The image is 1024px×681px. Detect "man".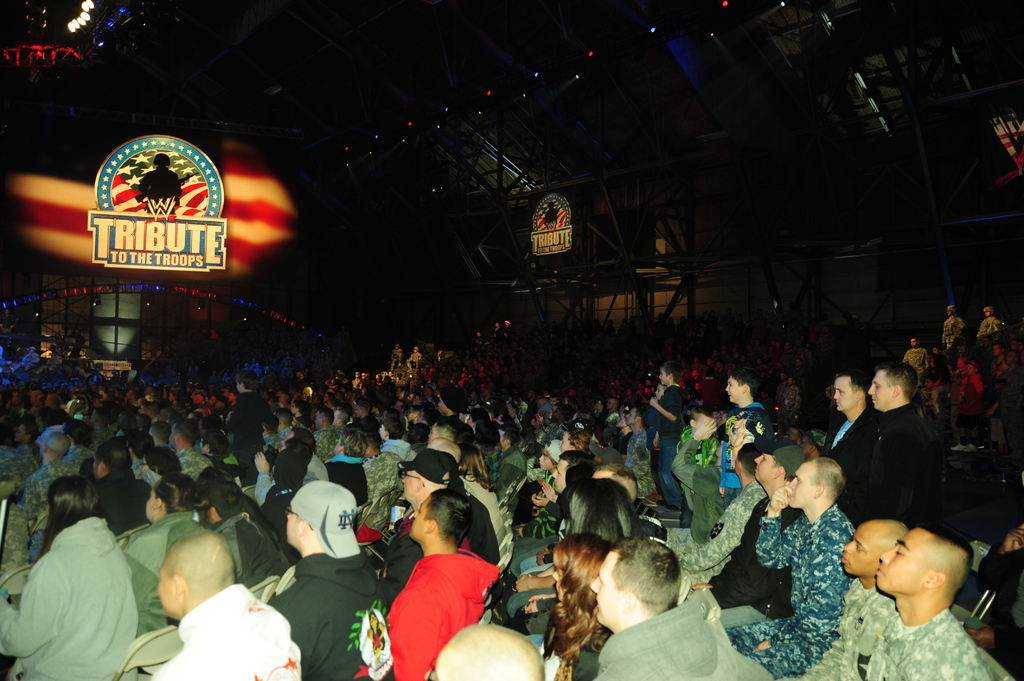
Detection: 590:536:715:680.
